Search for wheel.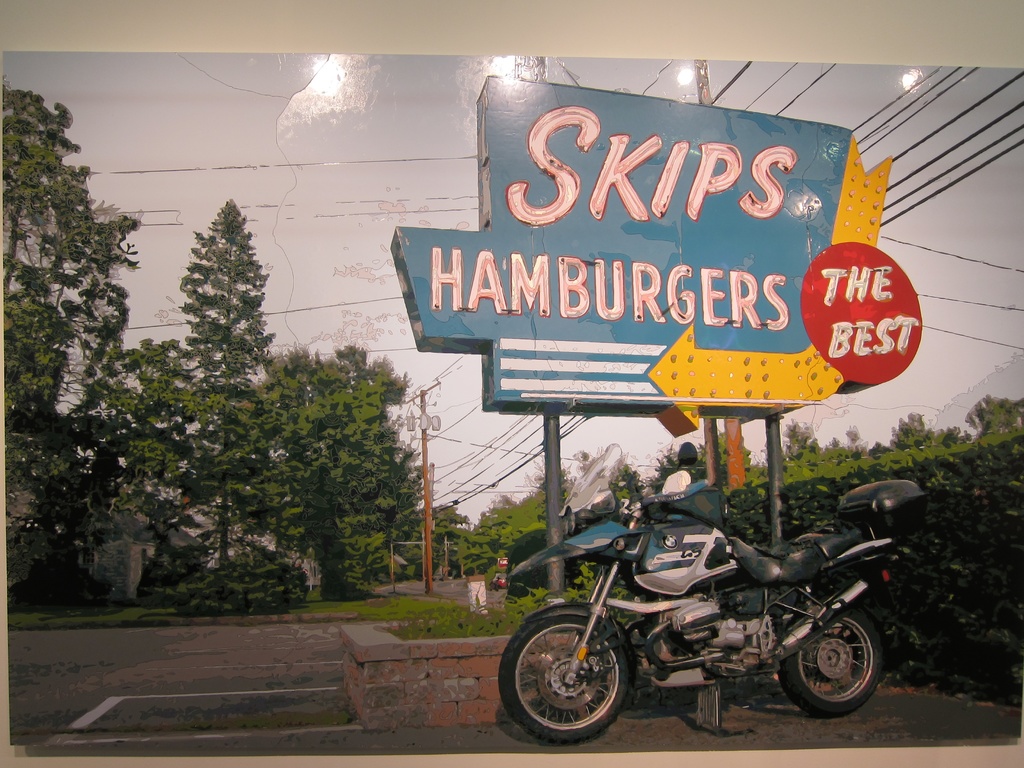
Found at {"left": 781, "top": 602, "right": 881, "bottom": 721}.
